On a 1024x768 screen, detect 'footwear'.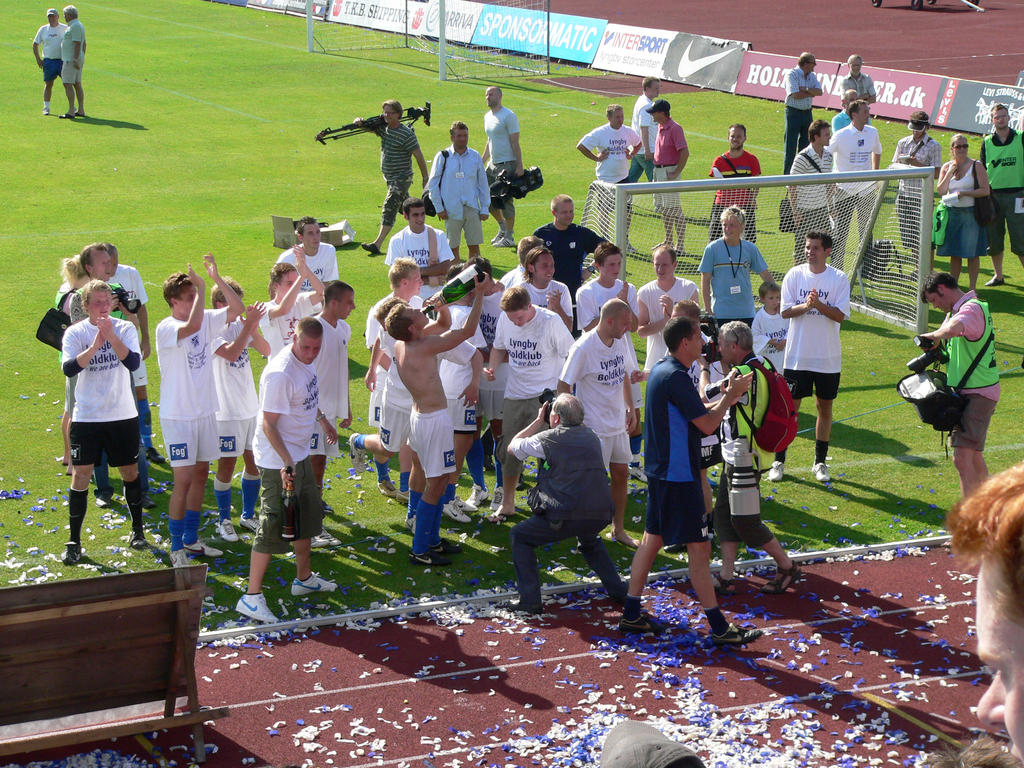
619/616/652/630.
